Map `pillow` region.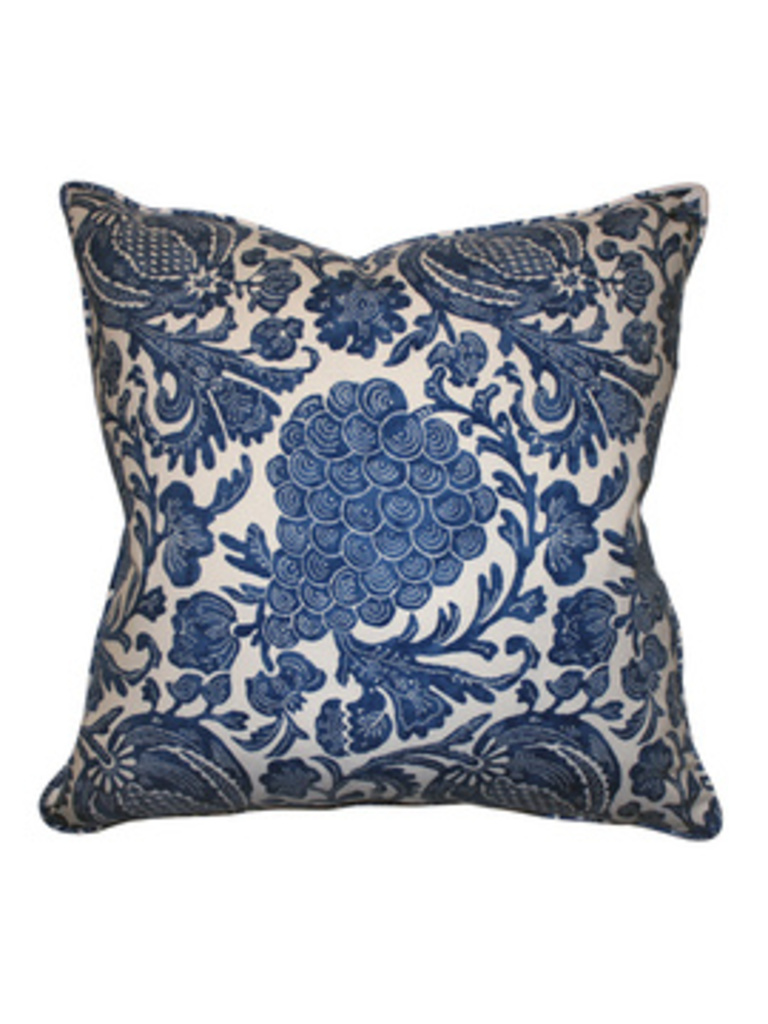
Mapped to bbox=(40, 182, 708, 833).
